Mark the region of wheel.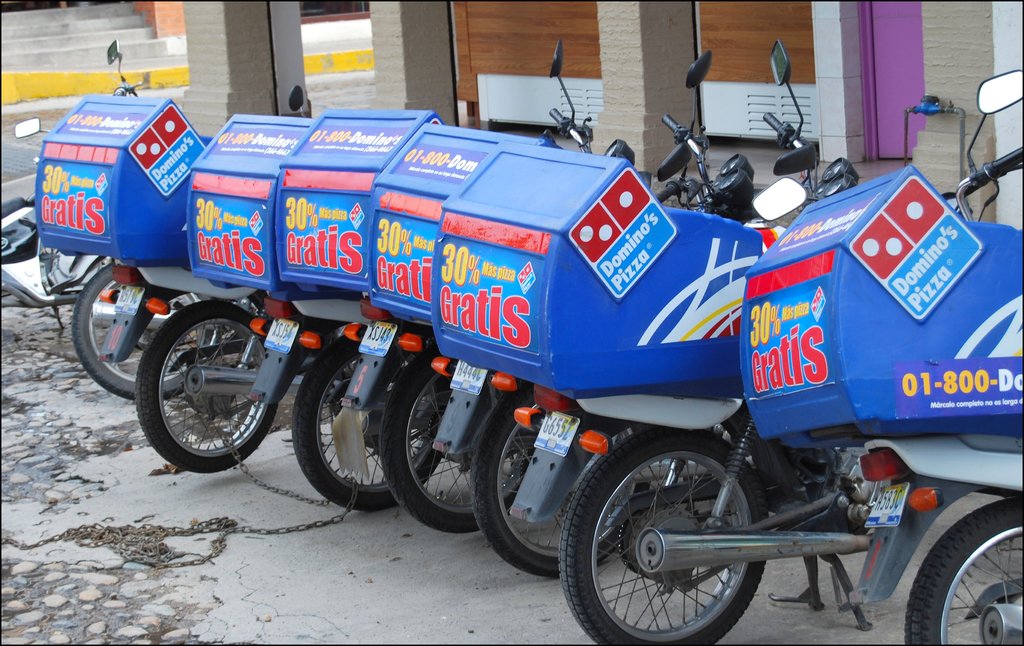
Region: <region>376, 353, 545, 536</region>.
